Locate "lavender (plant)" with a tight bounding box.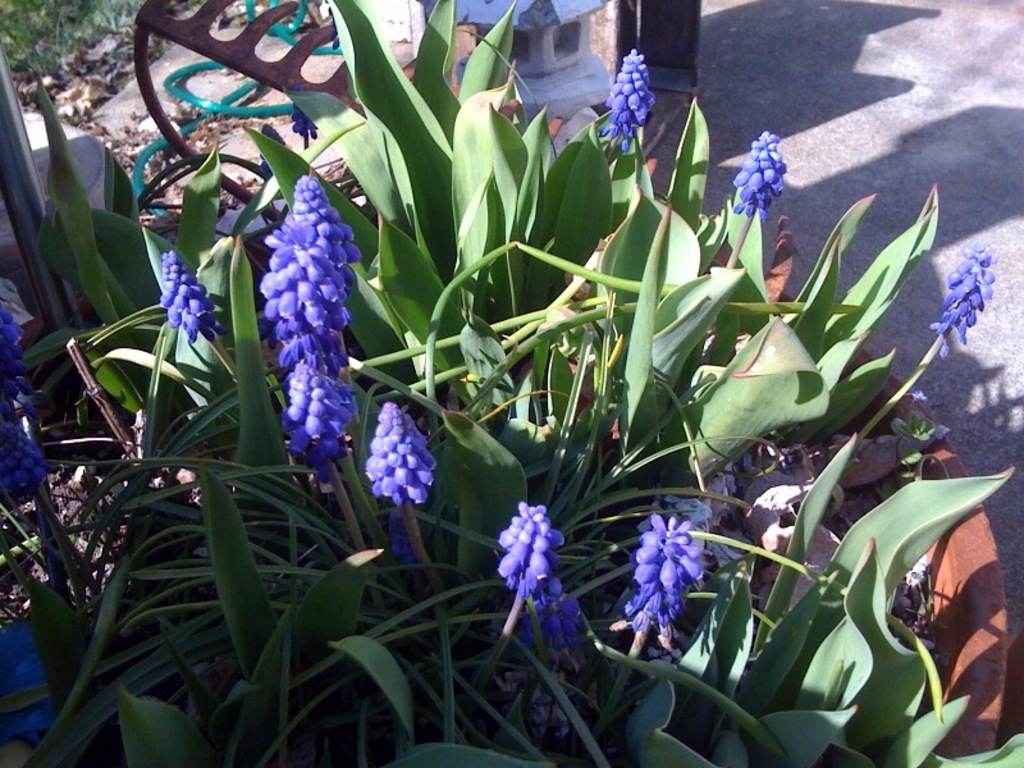
[left=934, top=244, right=993, bottom=357].
